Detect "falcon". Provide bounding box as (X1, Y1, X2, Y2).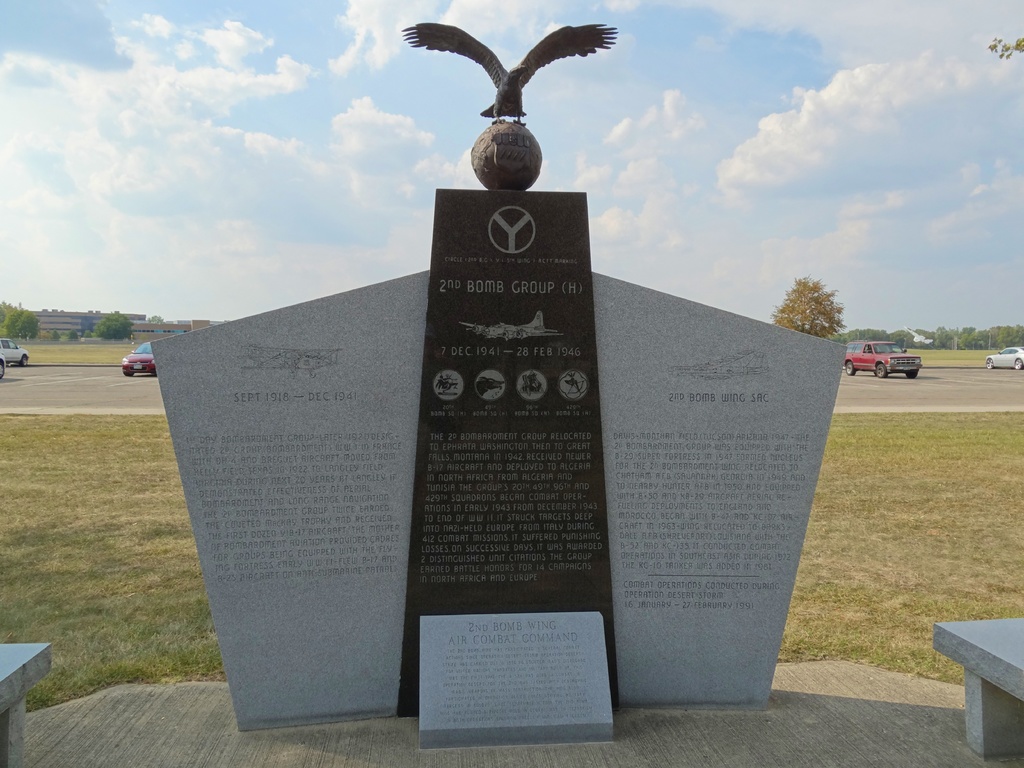
(399, 20, 618, 124).
